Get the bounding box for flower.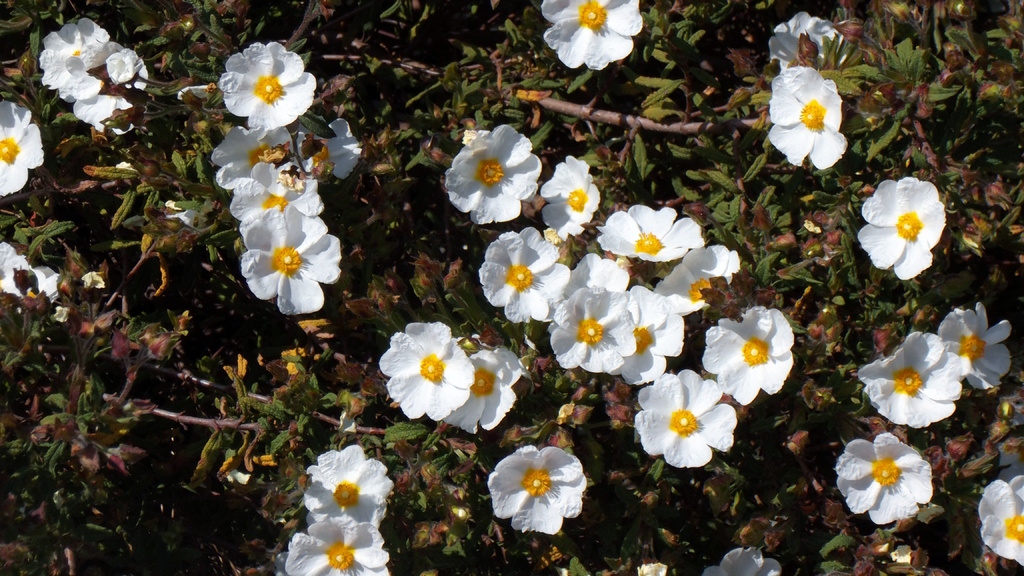
l=535, t=157, r=596, b=235.
